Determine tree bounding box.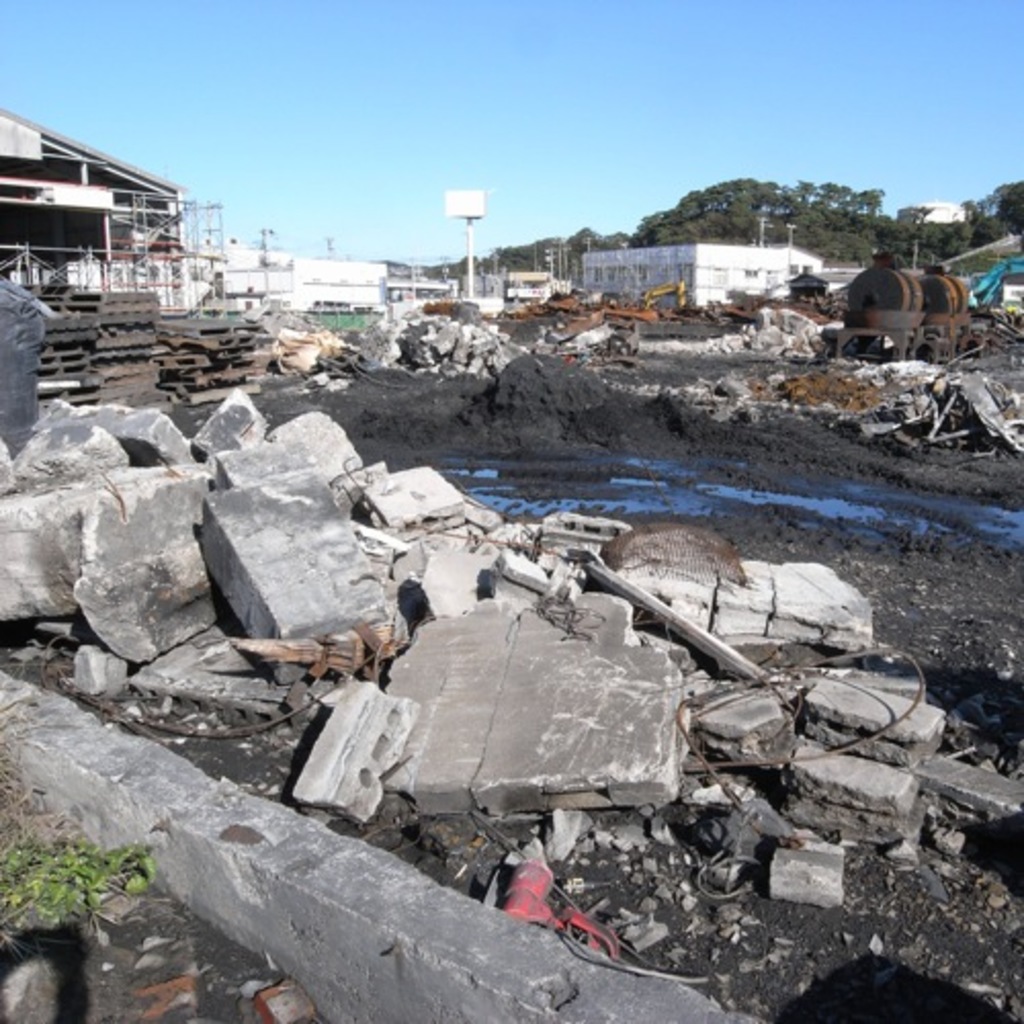
Determined: crop(487, 229, 555, 272).
